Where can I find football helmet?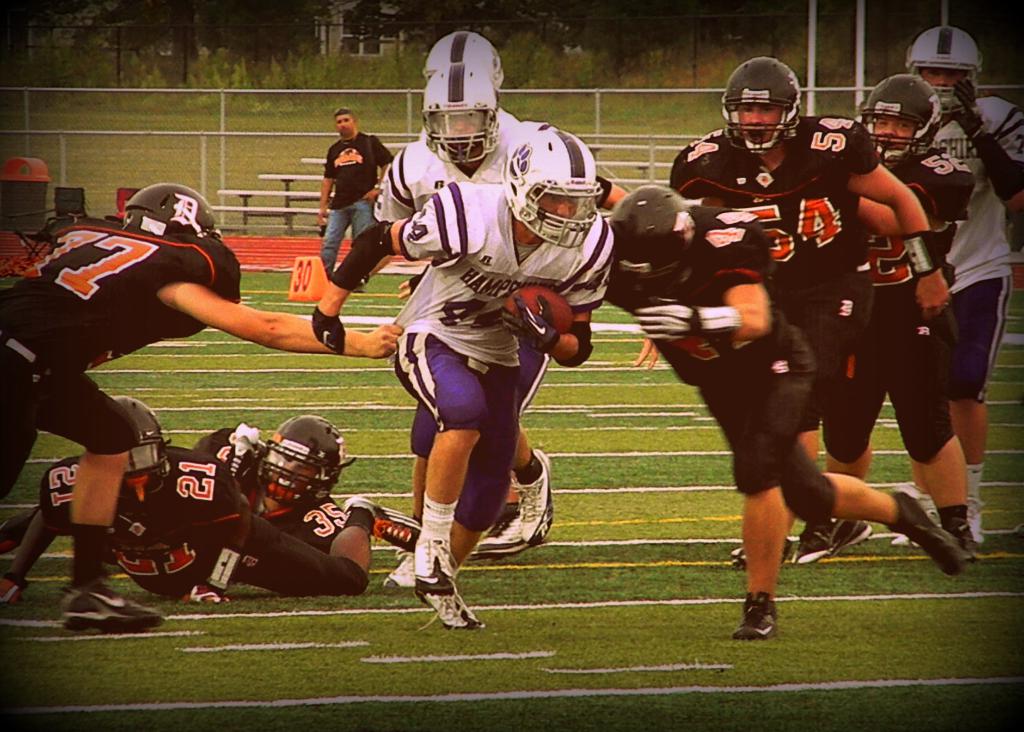
You can find it at box(105, 392, 168, 502).
